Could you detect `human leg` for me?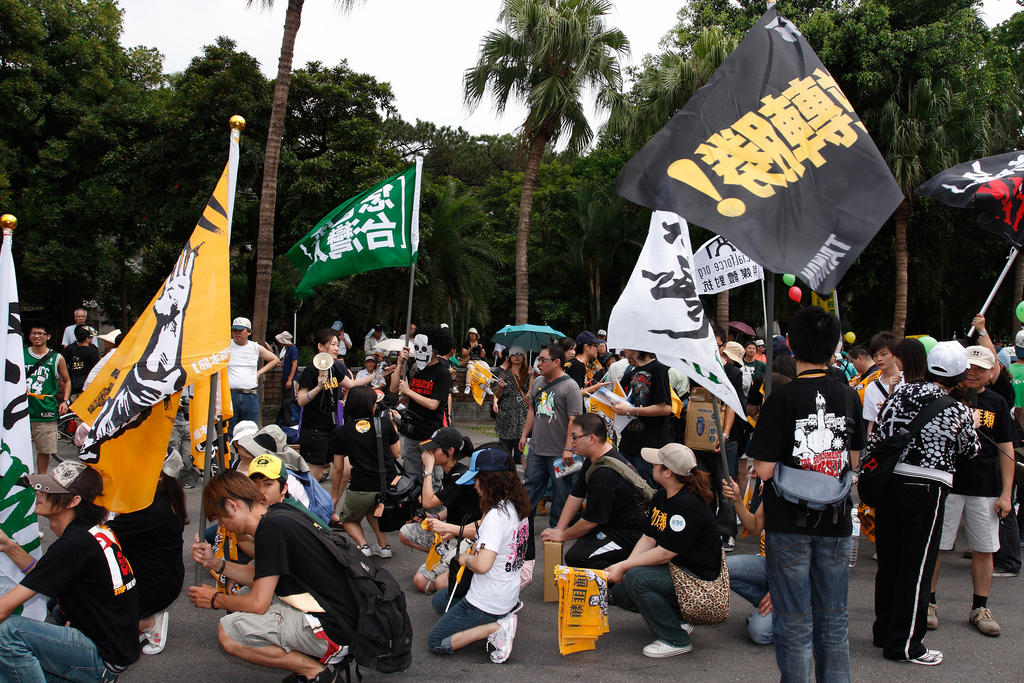
Detection result: <bbox>884, 493, 940, 658</bbox>.
